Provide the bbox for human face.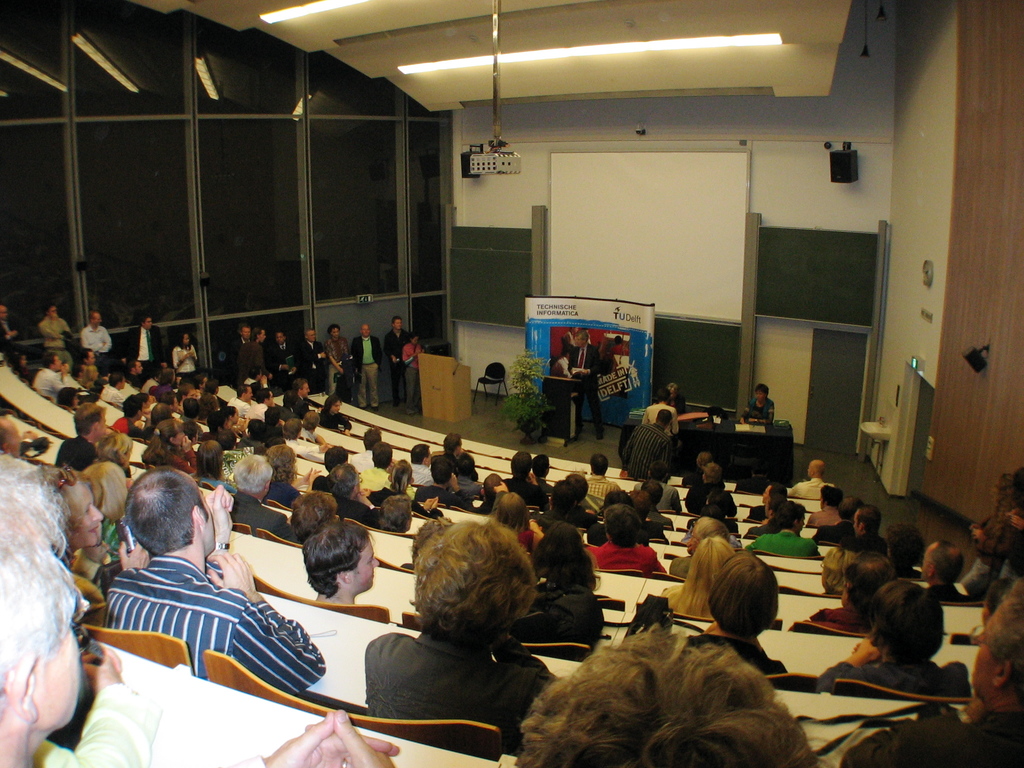
<box>808,465,815,474</box>.
